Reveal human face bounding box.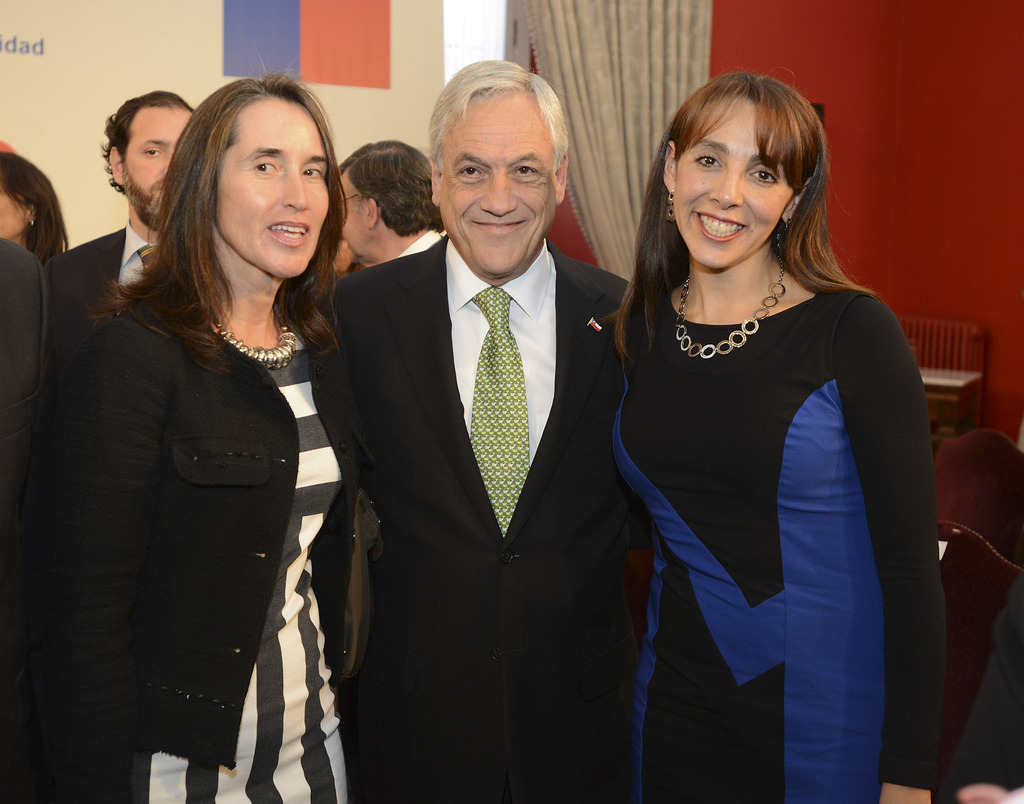
Revealed: (left=0, top=186, right=27, bottom=237).
